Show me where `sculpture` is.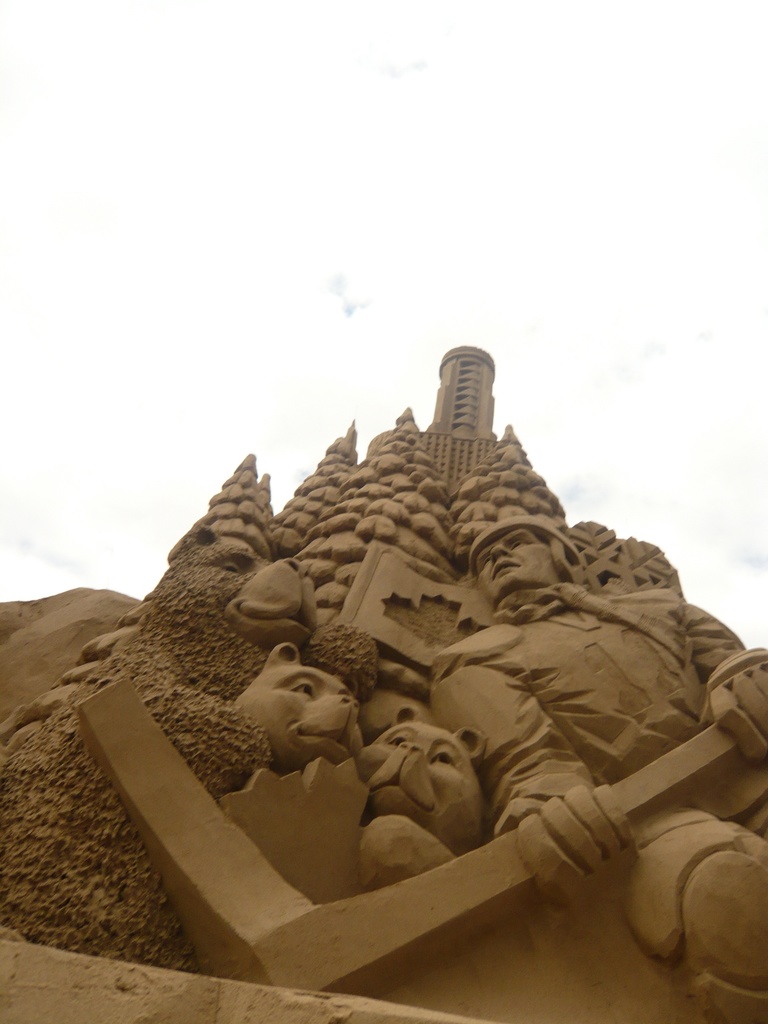
`sculpture` is at [86, 303, 755, 993].
